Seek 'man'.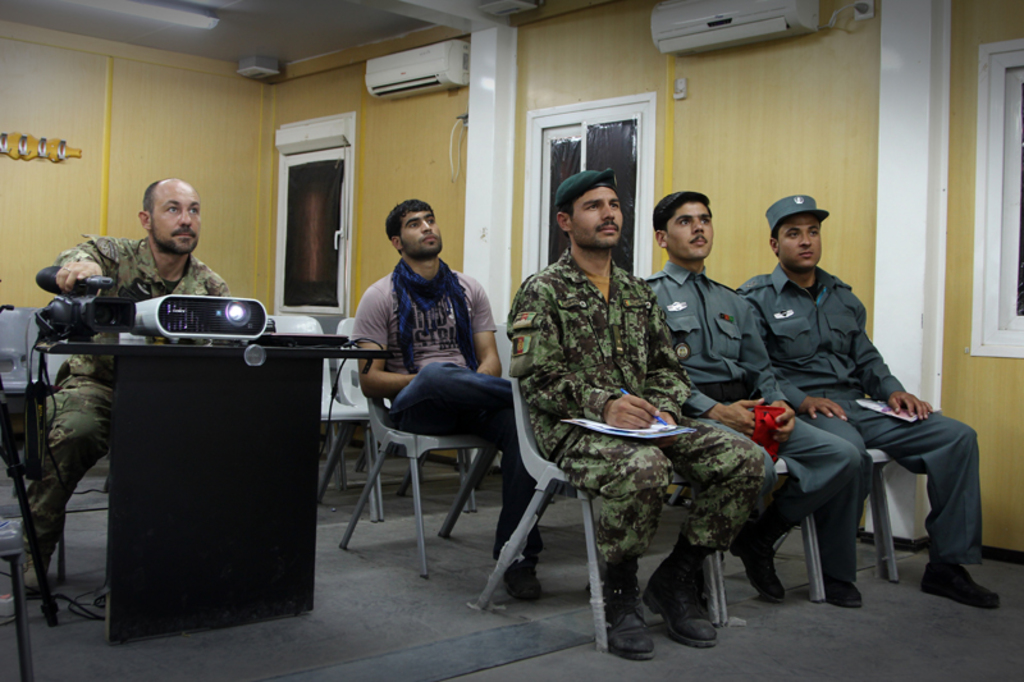
[346,198,545,594].
